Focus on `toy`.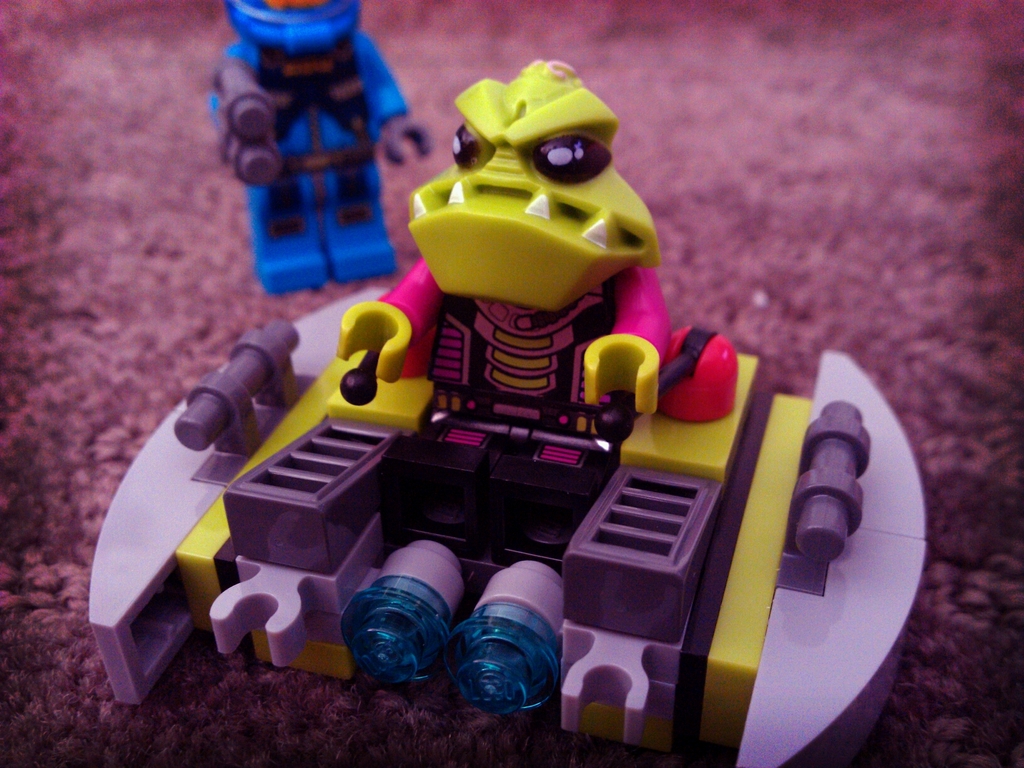
Focused at Rect(206, 0, 436, 298).
